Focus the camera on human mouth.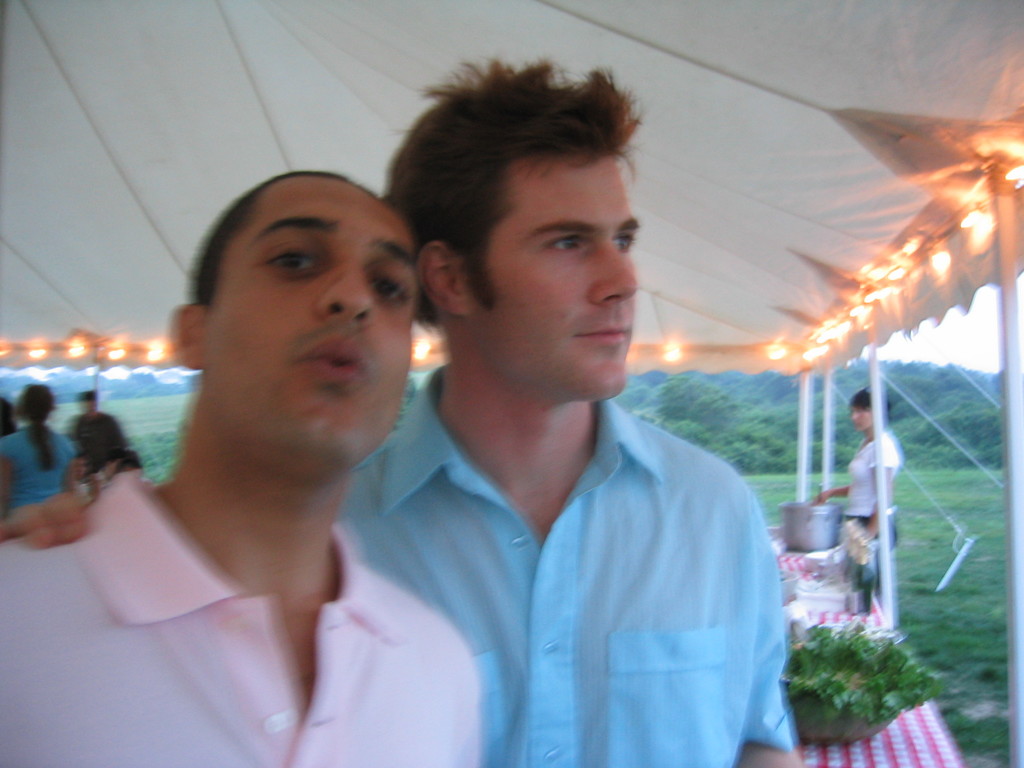
Focus region: 299, 332, 367, 376.
